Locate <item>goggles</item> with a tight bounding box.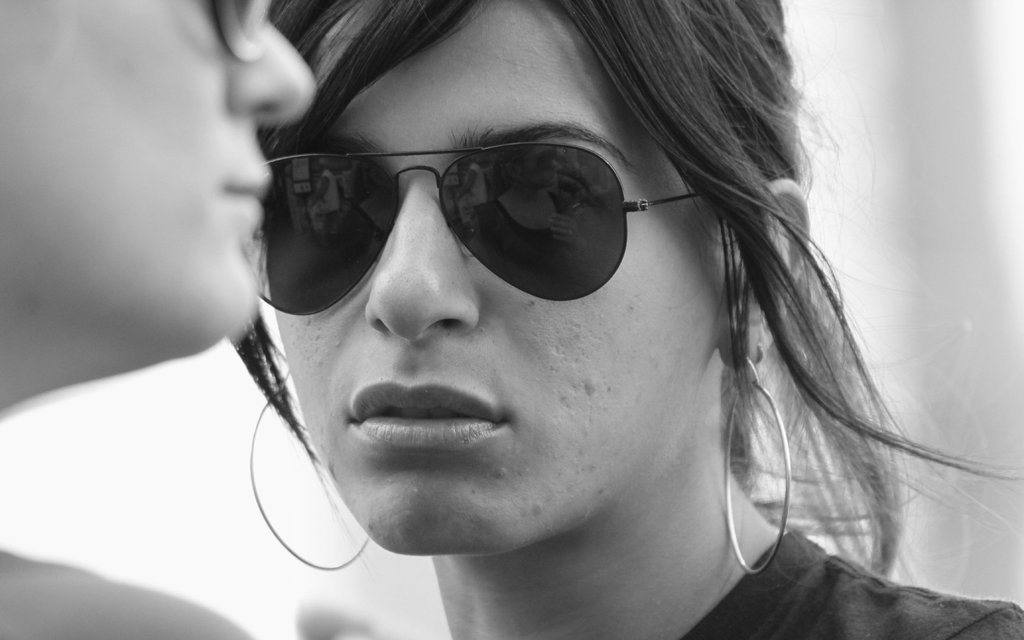
region(254, 161, 756, 325).
